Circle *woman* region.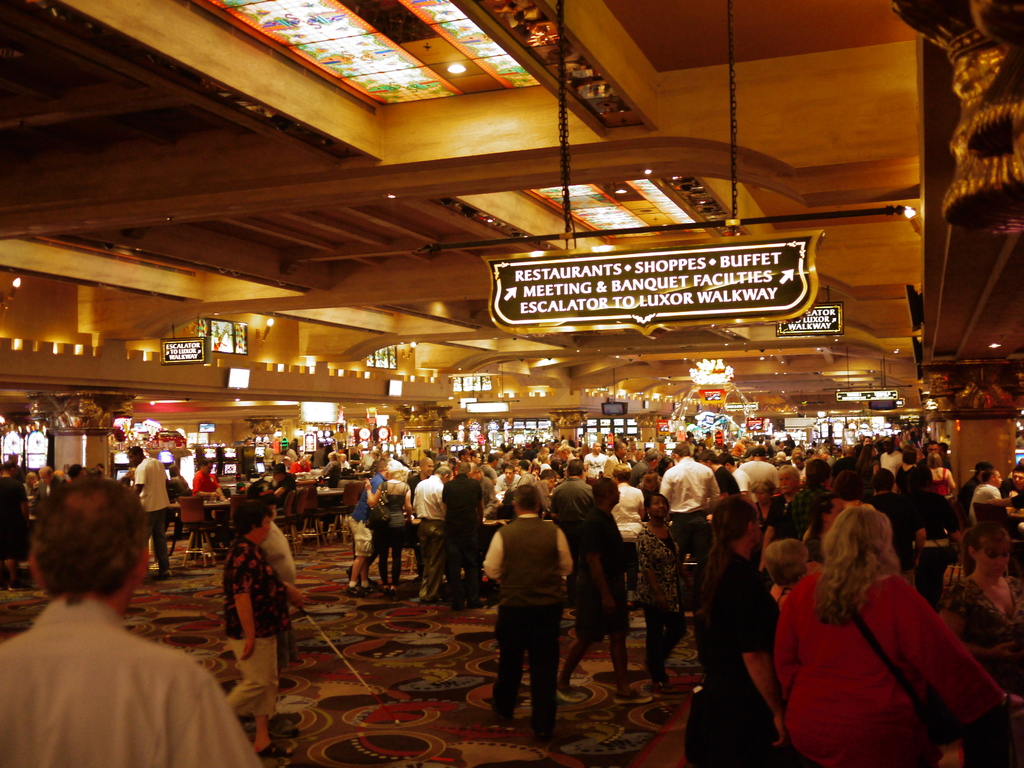
Region: x1=636 y1=492 x2=687 y2=688.
